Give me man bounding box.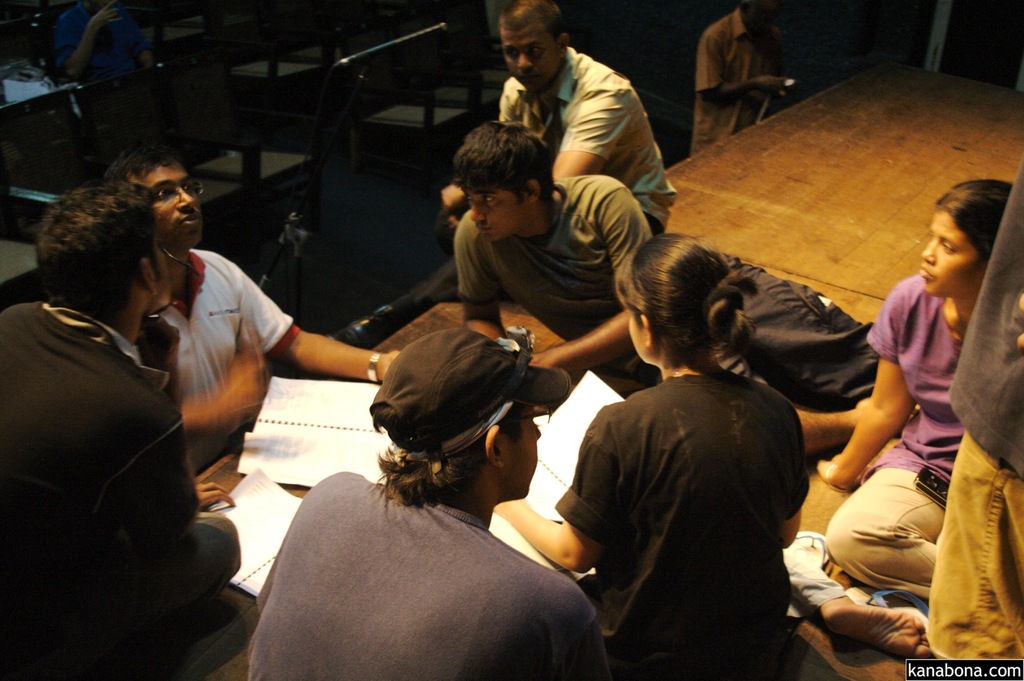
464,110,647,395.
